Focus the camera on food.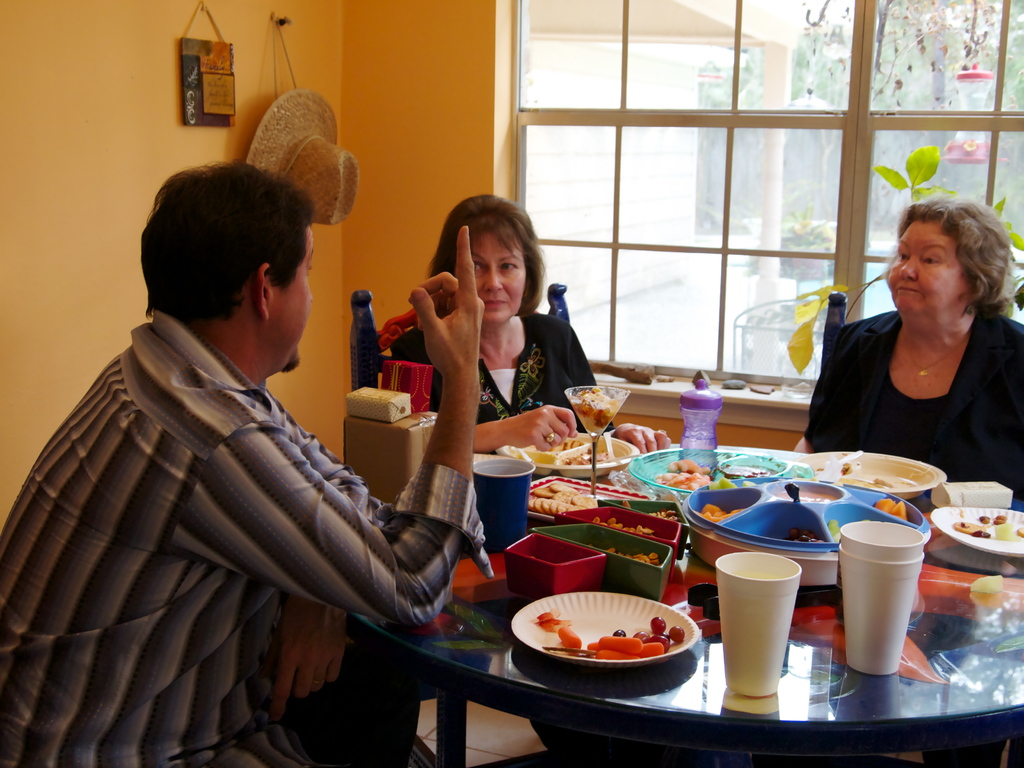
Focus region: crop(569, 382, 618, 434).
